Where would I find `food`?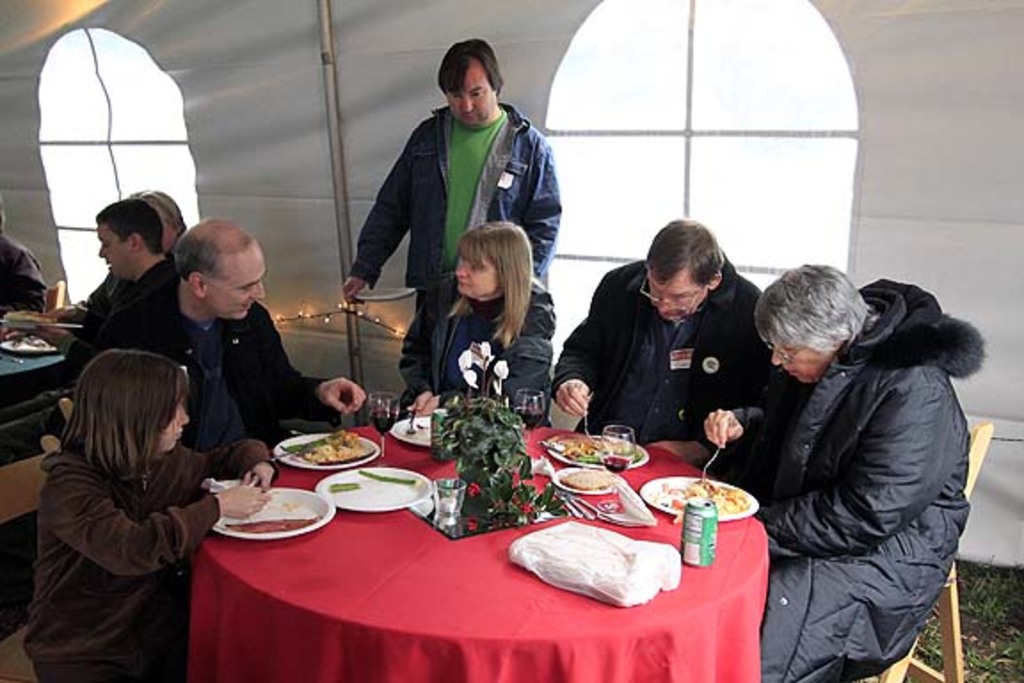
At <region>295, 423, 368, 461</region>.
